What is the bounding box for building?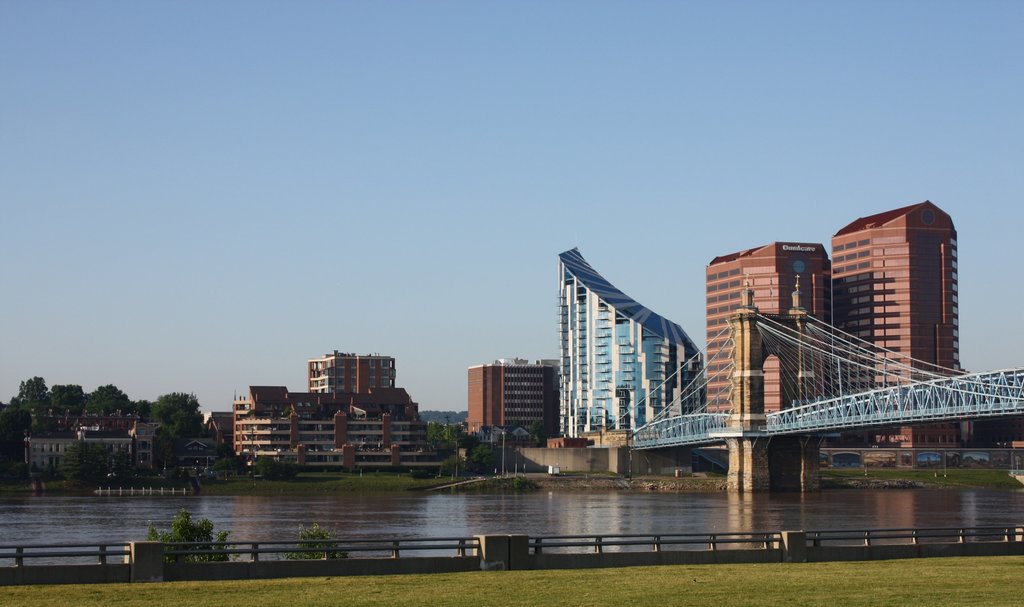
307/349/396/392.
